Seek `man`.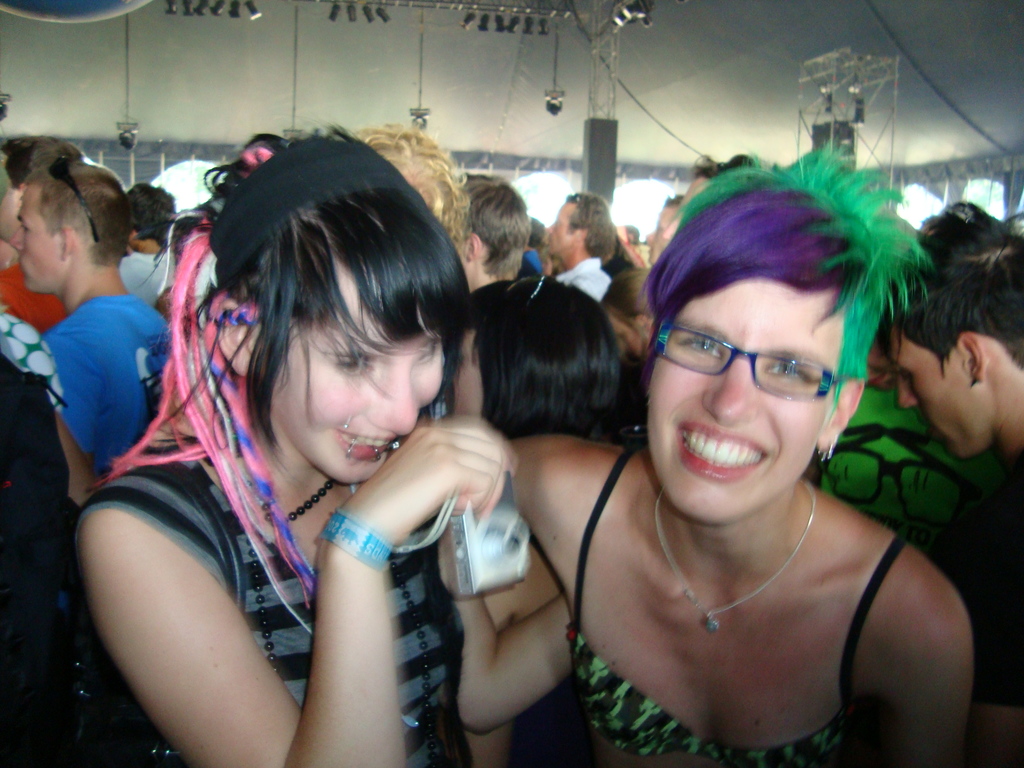
(left=542, top=182, right=624, bottom=303).
